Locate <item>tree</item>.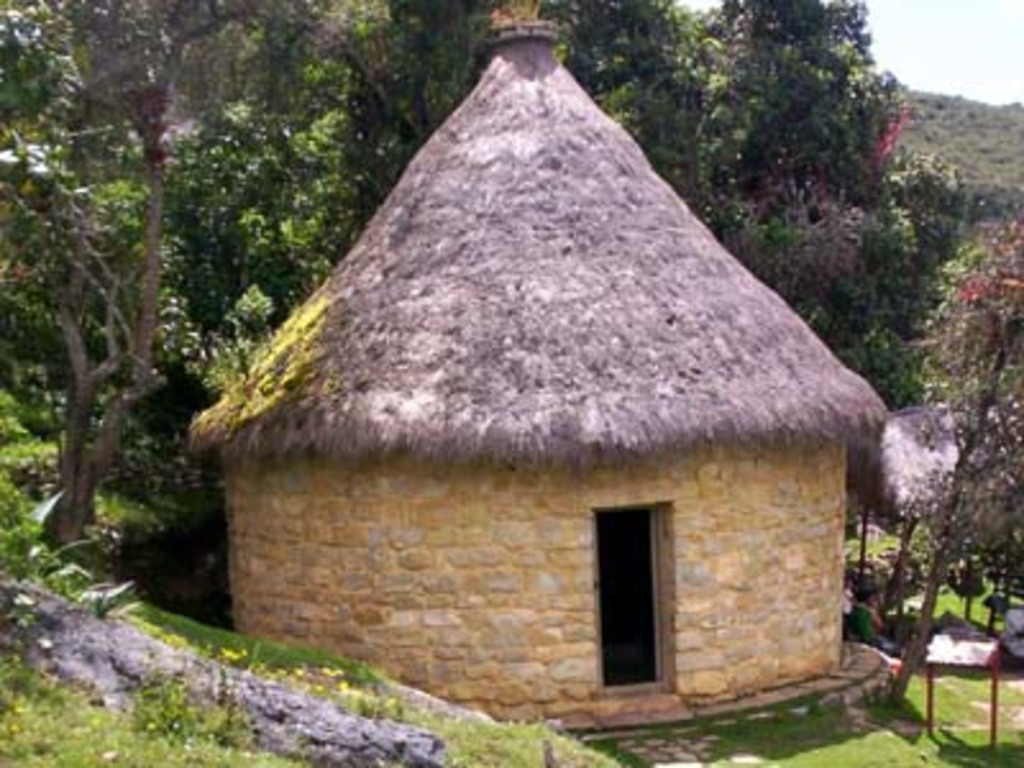
Bounding box: [left=0, top=0, right=317, bottom=538].
